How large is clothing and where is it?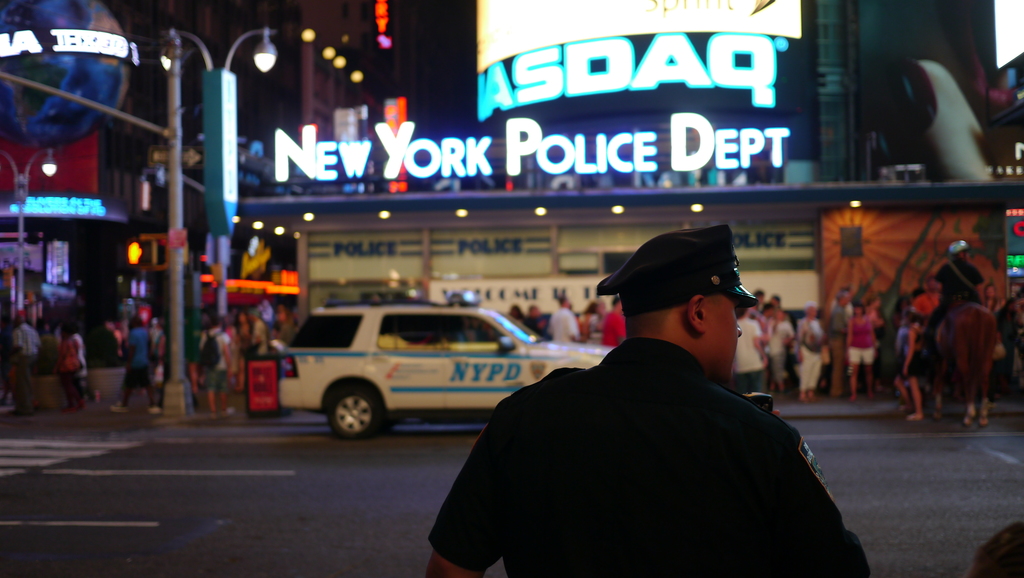
Bounding box: {"left": 993, "top": 297, "right": 1021, "bottom": 368}.
